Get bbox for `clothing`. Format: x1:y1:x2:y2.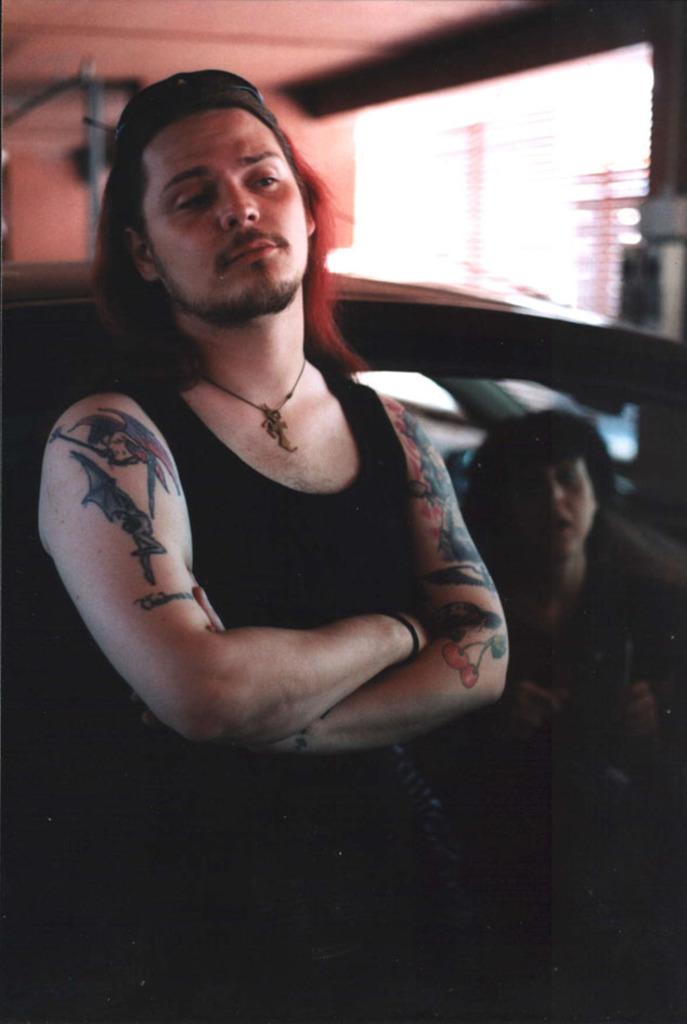
24:271:530:777.
